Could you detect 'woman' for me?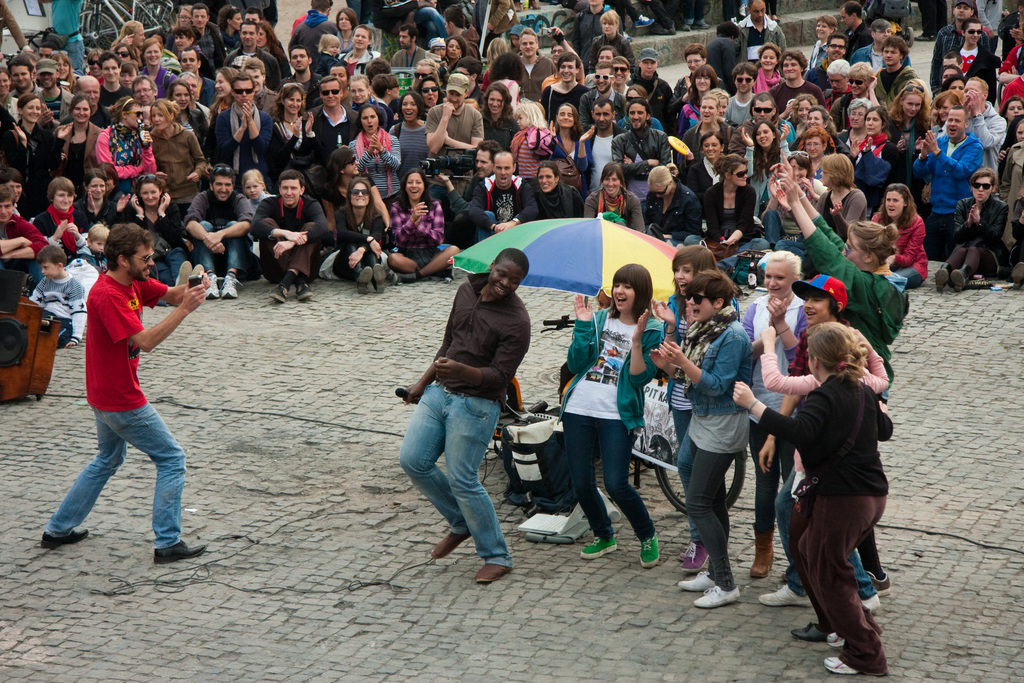
Detection result: {"left": 83, "top": 164, "right": 122, "bottom": 259}.
